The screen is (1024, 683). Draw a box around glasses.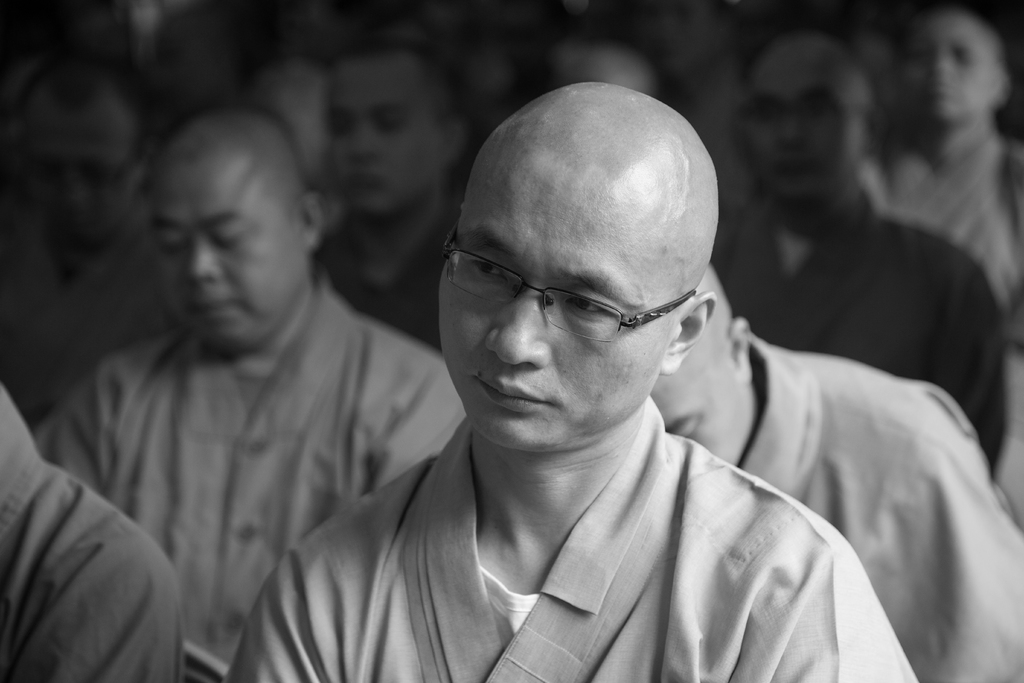
[446, 222, 703, 350].
